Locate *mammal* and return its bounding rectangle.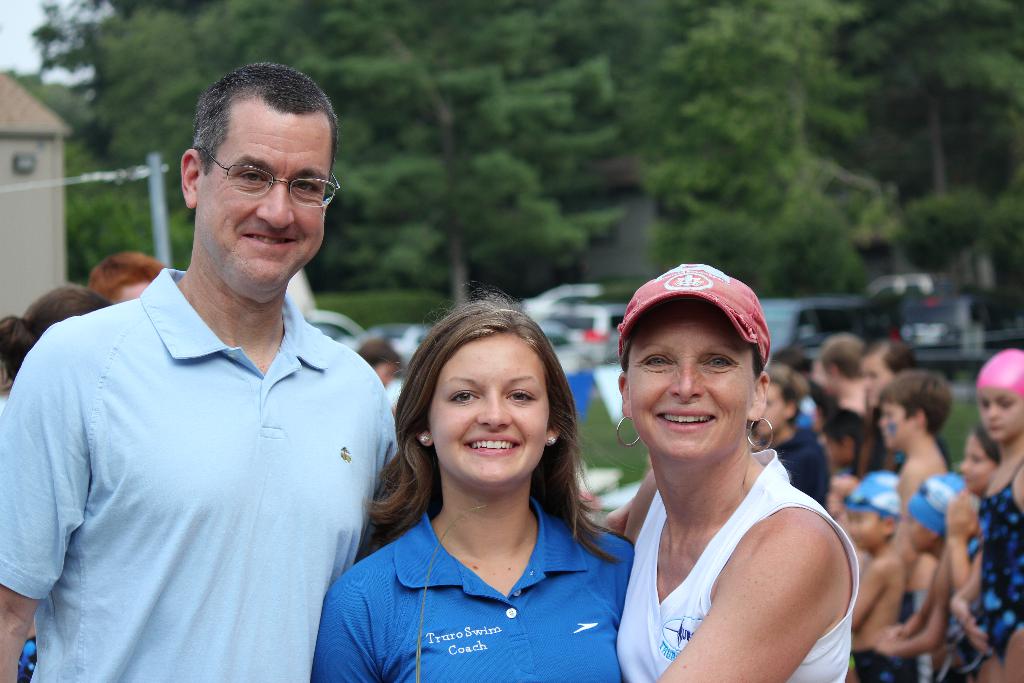
x1=88, y1=251, x2=168, y2=300.
